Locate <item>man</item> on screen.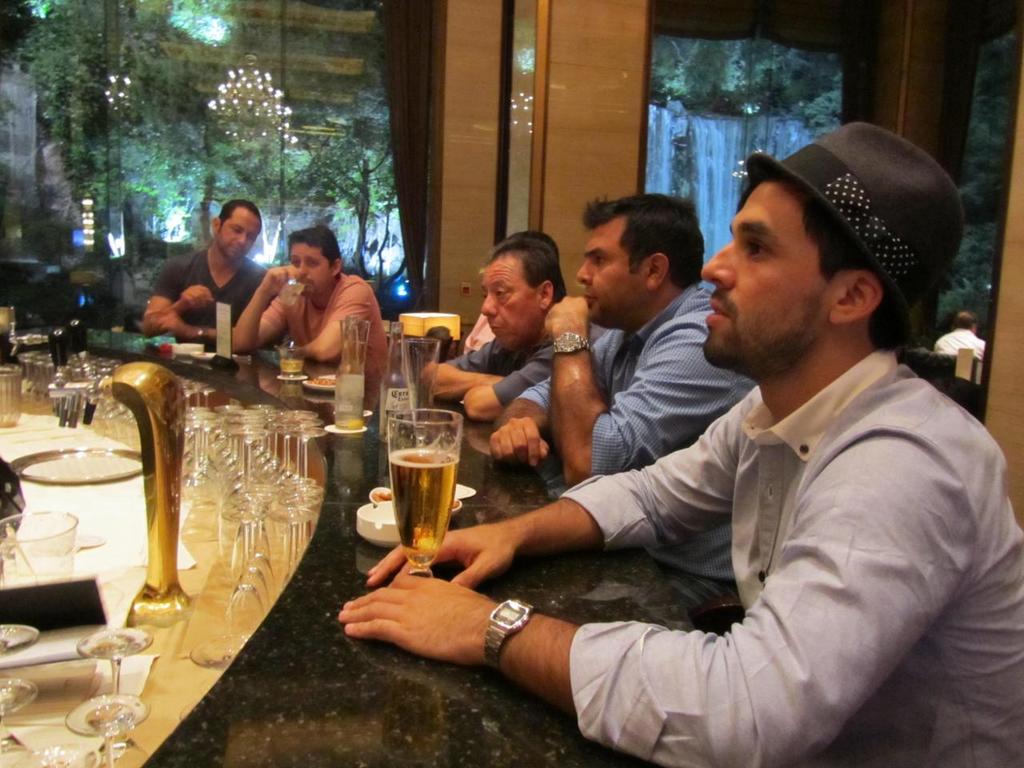
On screen at l=143, t=198, r=269, b=354.
